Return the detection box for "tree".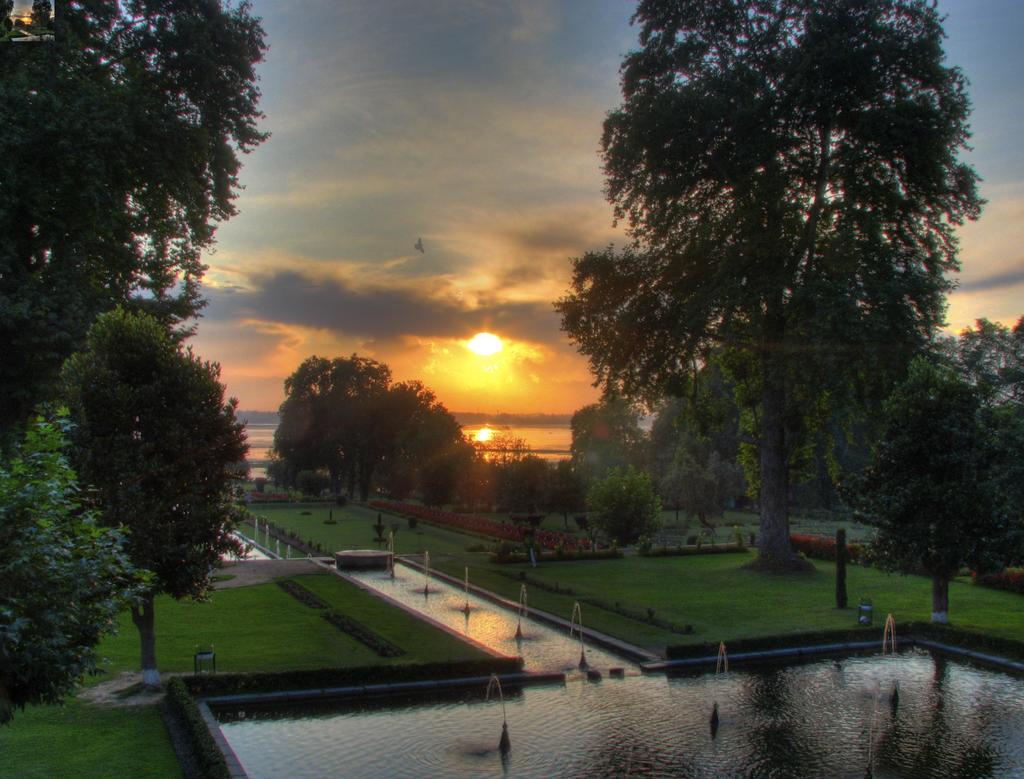
{"left": 580, "top": 467, "right": 664, "bottom": 555}.
